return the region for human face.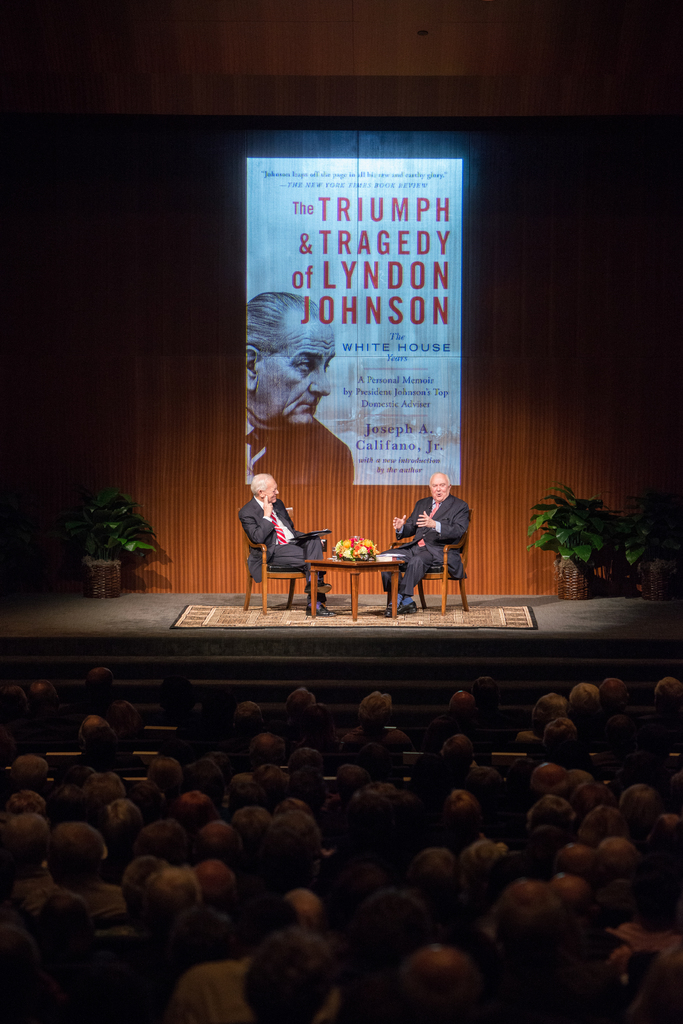
(265, 483, 281, 504).
